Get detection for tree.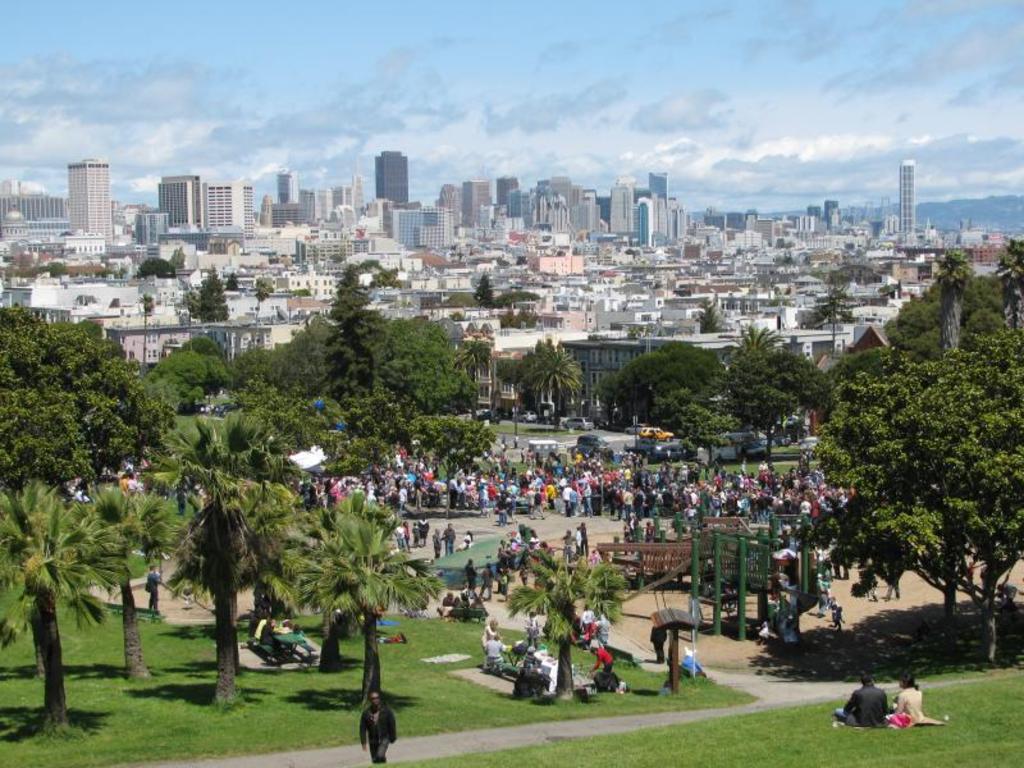
Detection: <region>283, 495, 444, 716</region>.
